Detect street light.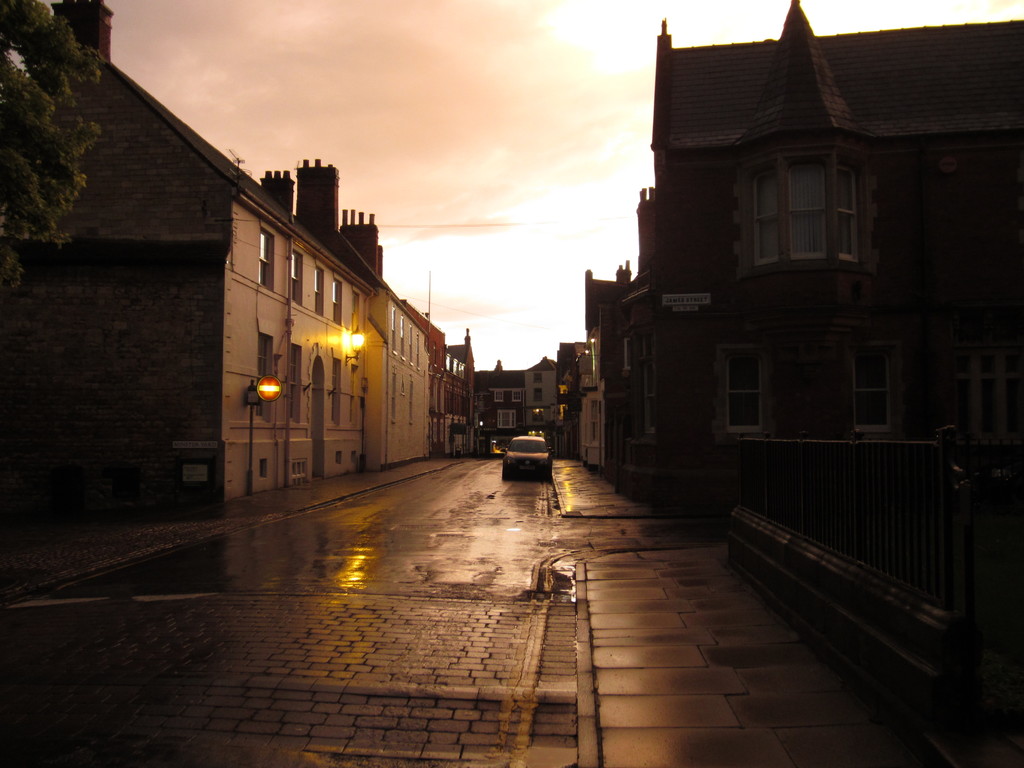
Detected at 349/324/366/363.
